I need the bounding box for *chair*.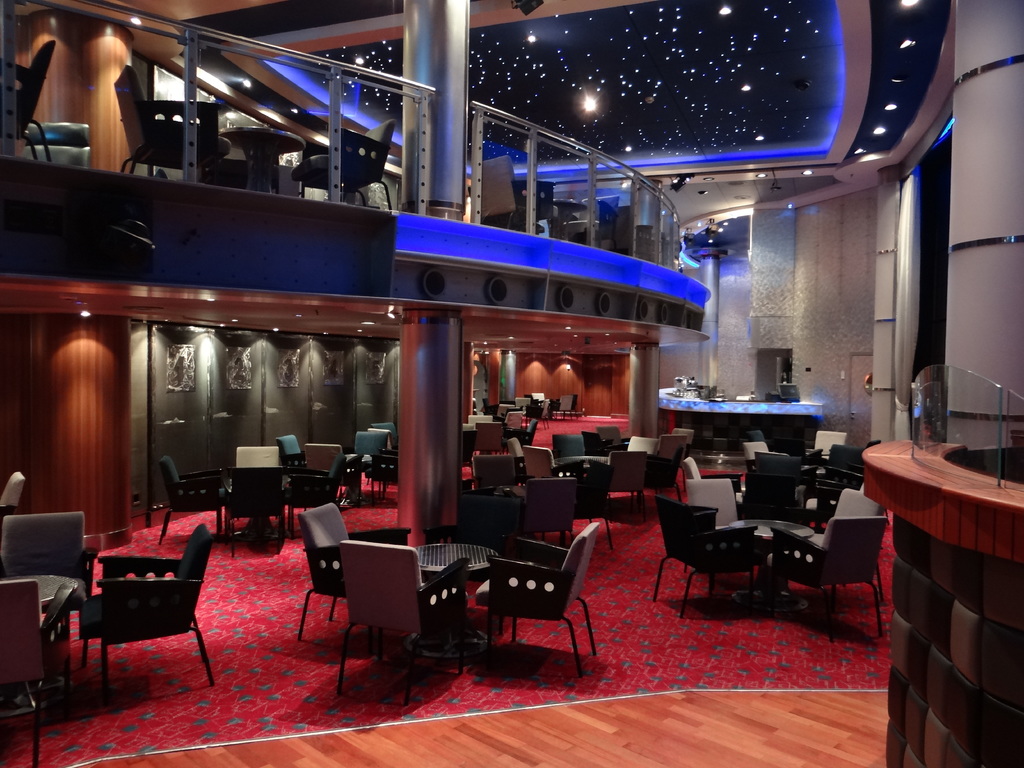
Here it is: (477,424,502,455).
